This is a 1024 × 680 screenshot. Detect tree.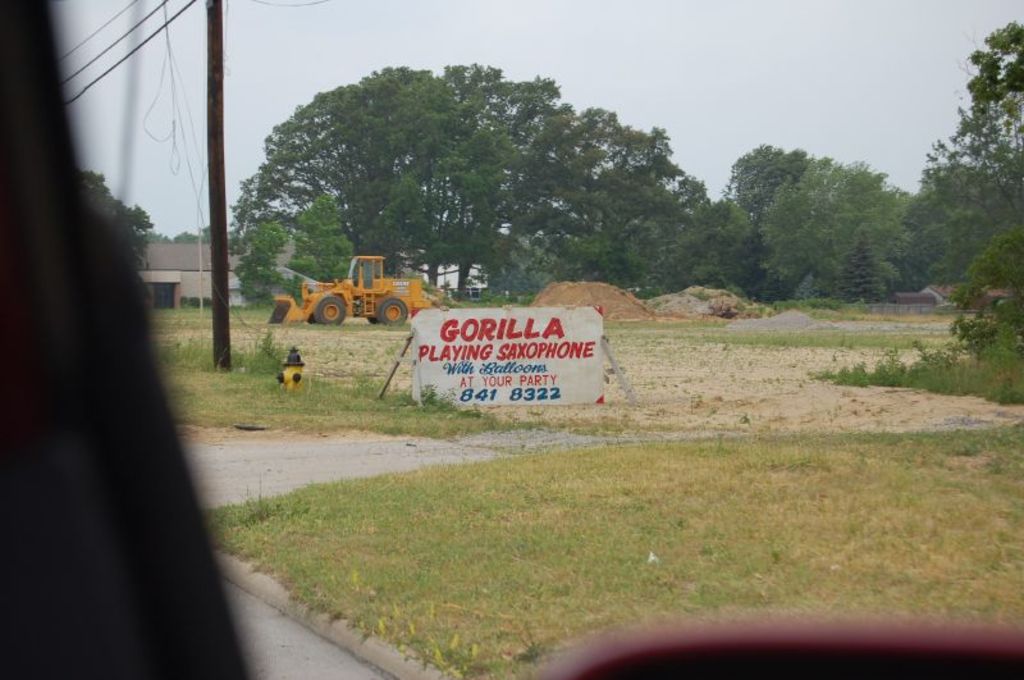
x1=74, y1=165, x2=161, y2=269.
